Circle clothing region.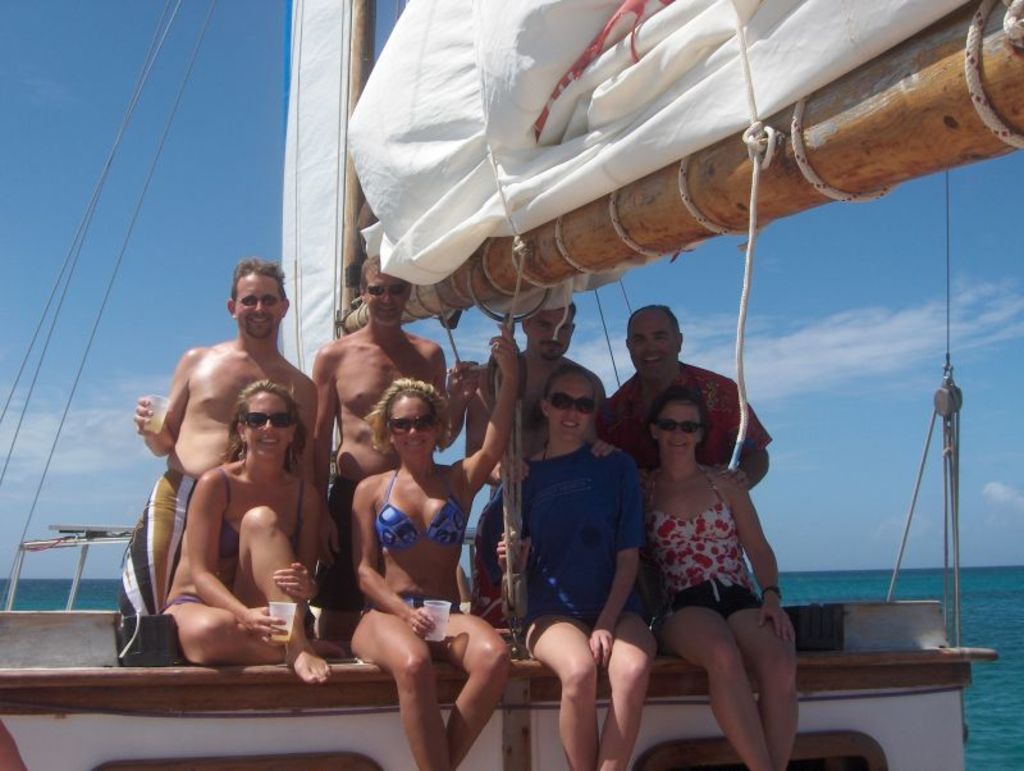
Region: 119,467,192,663.
